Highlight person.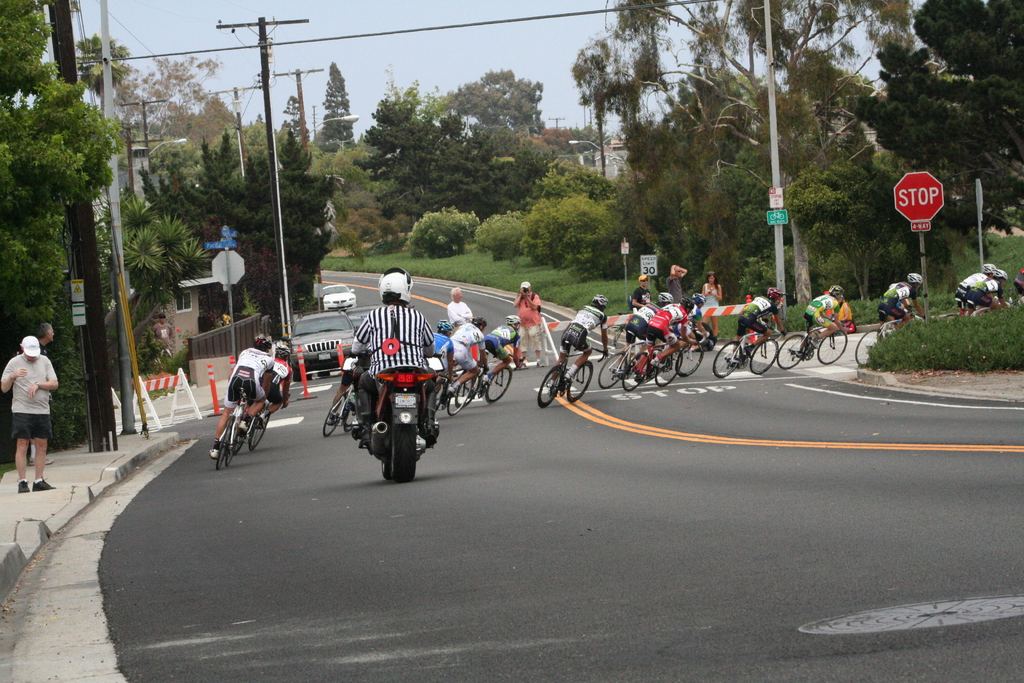
Highlighted region: [477, 314, 529, 381].
